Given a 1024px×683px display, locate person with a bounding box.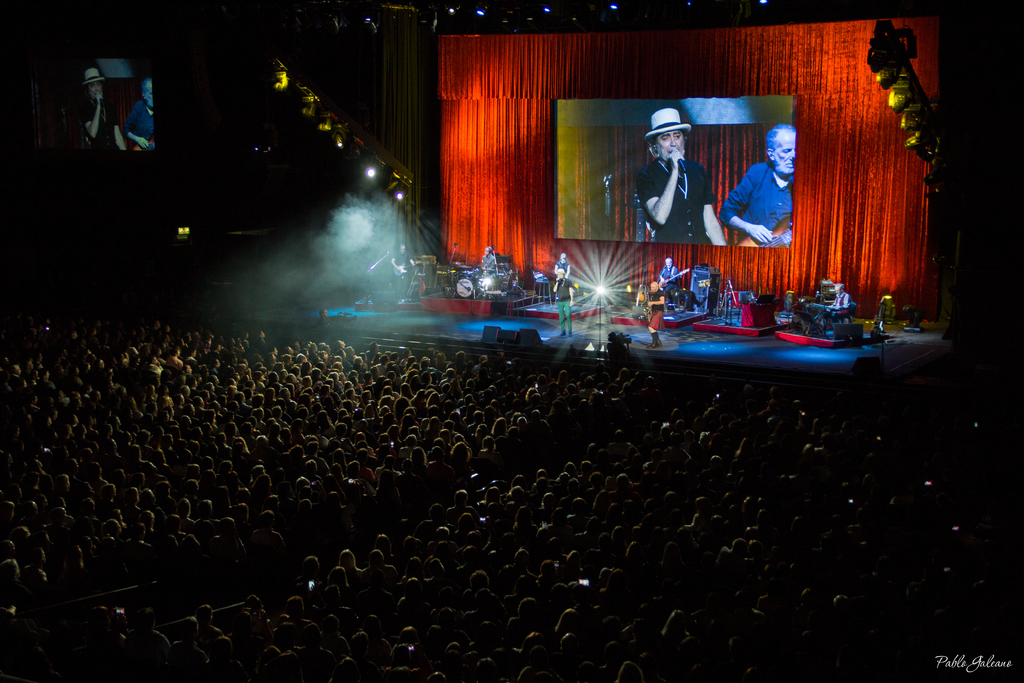
Located: bbox=[553, 272, 573, 332].
